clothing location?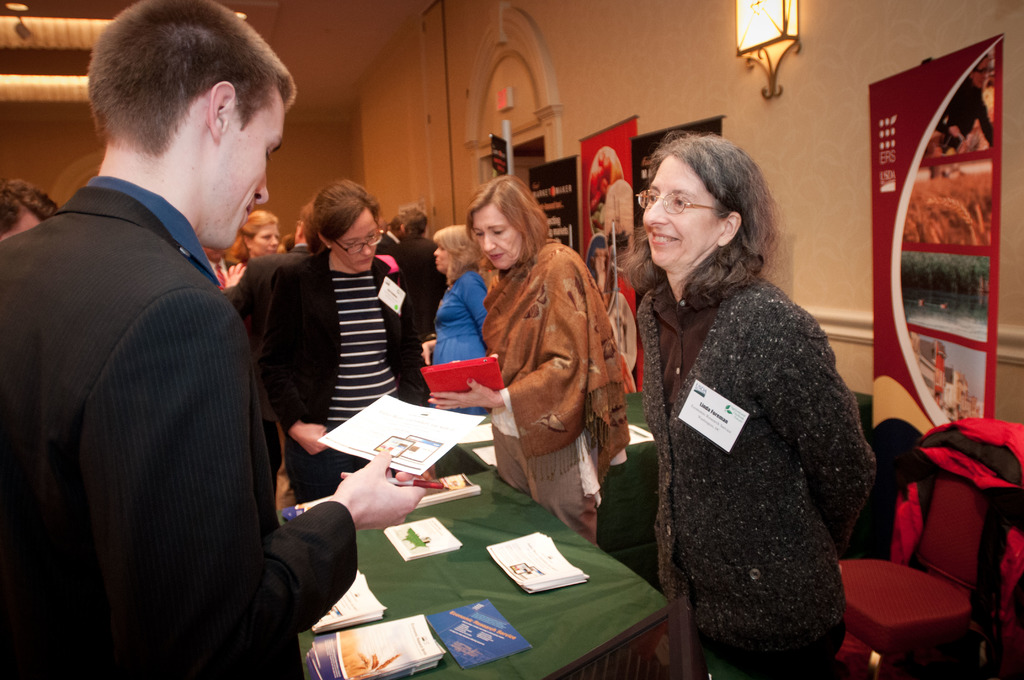
BBox(433, 265, 488, 369)
